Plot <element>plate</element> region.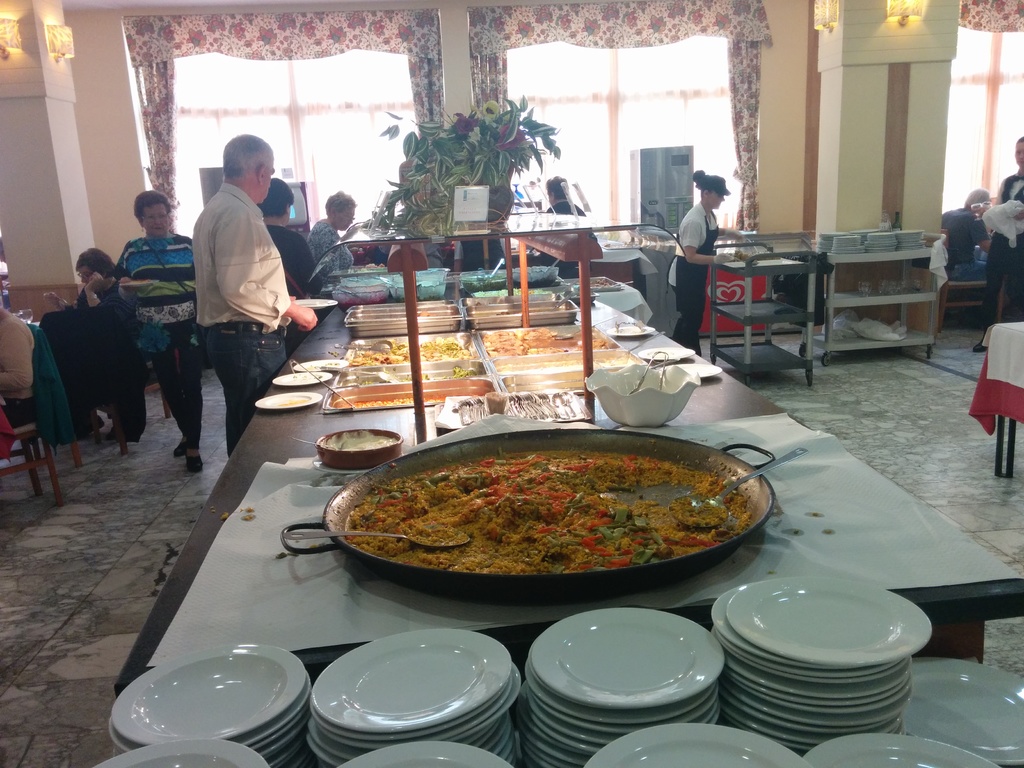
Plotted at left=724, top=575, right=934, bottom=669.
